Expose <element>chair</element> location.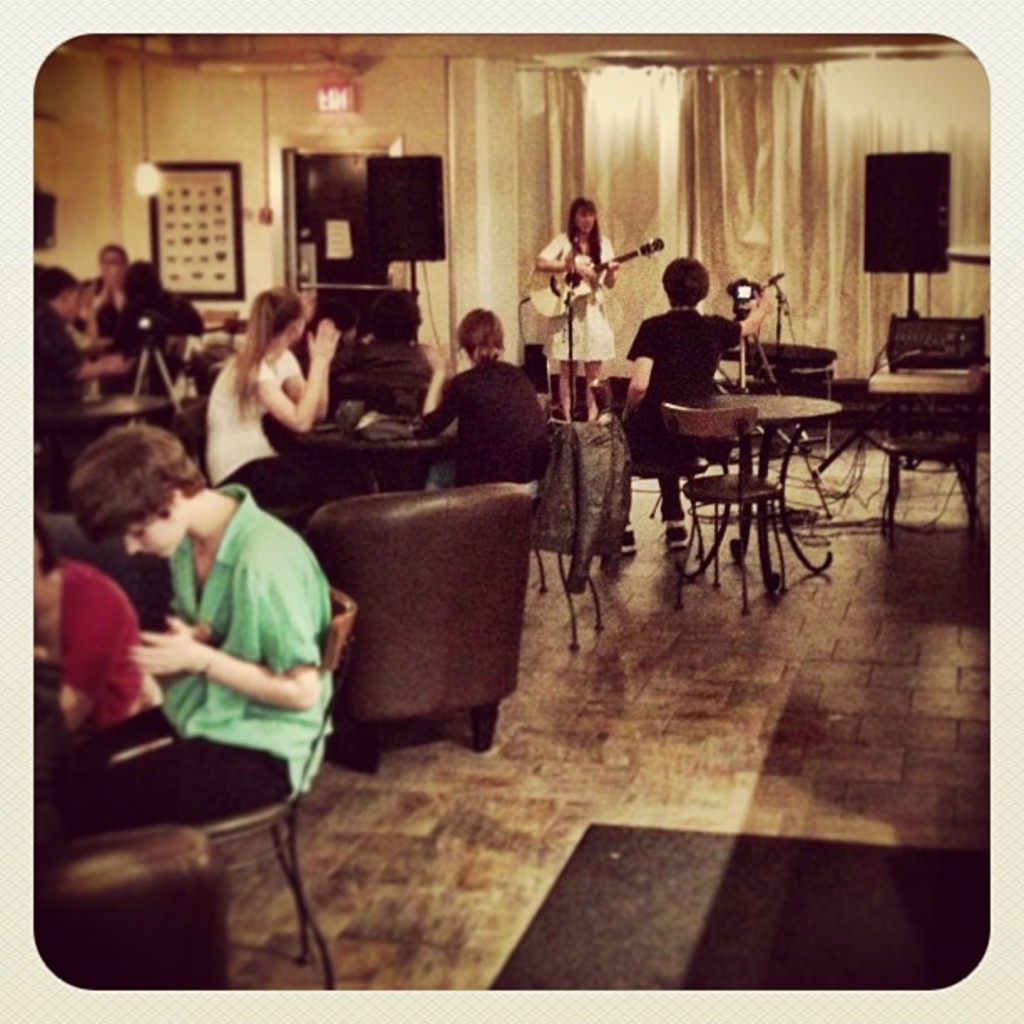
Exposed at <region>303, 482, 540, 770</region>.
